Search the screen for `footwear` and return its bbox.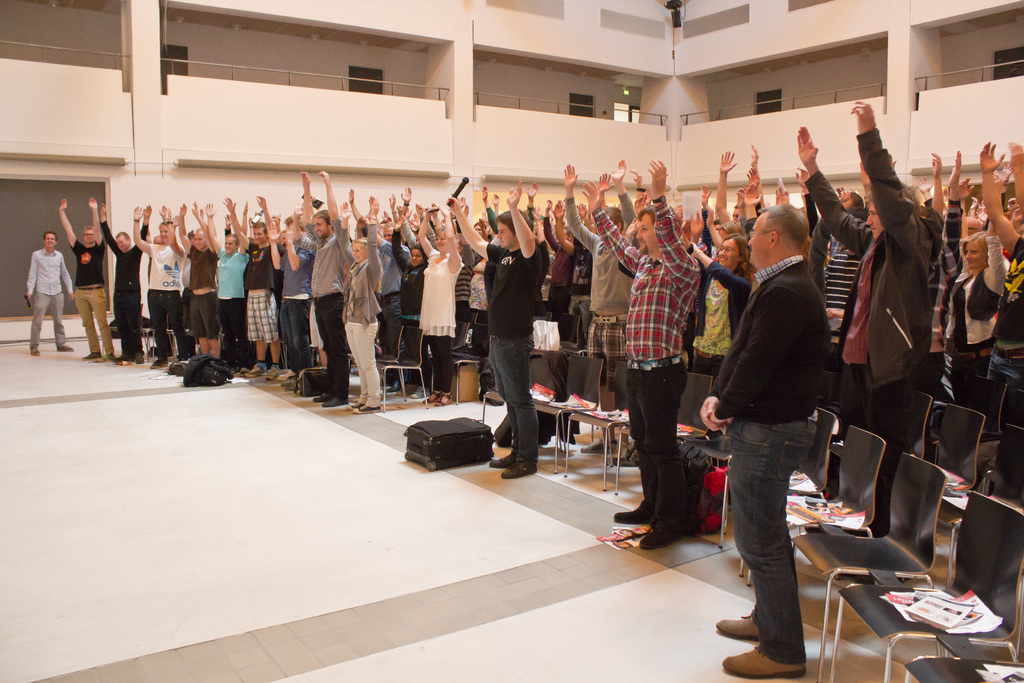
Found: 579,435,614,452.
